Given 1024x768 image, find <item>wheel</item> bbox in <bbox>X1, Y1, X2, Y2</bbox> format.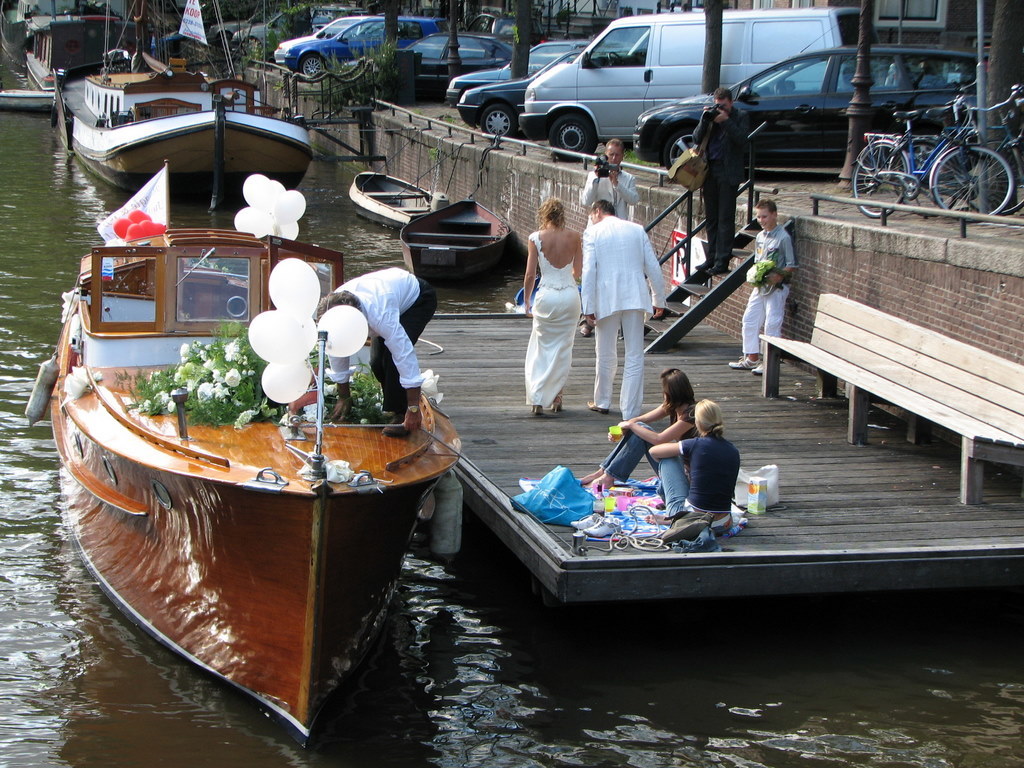
<bbox>930, 145, 1016, 224</bbox>.
